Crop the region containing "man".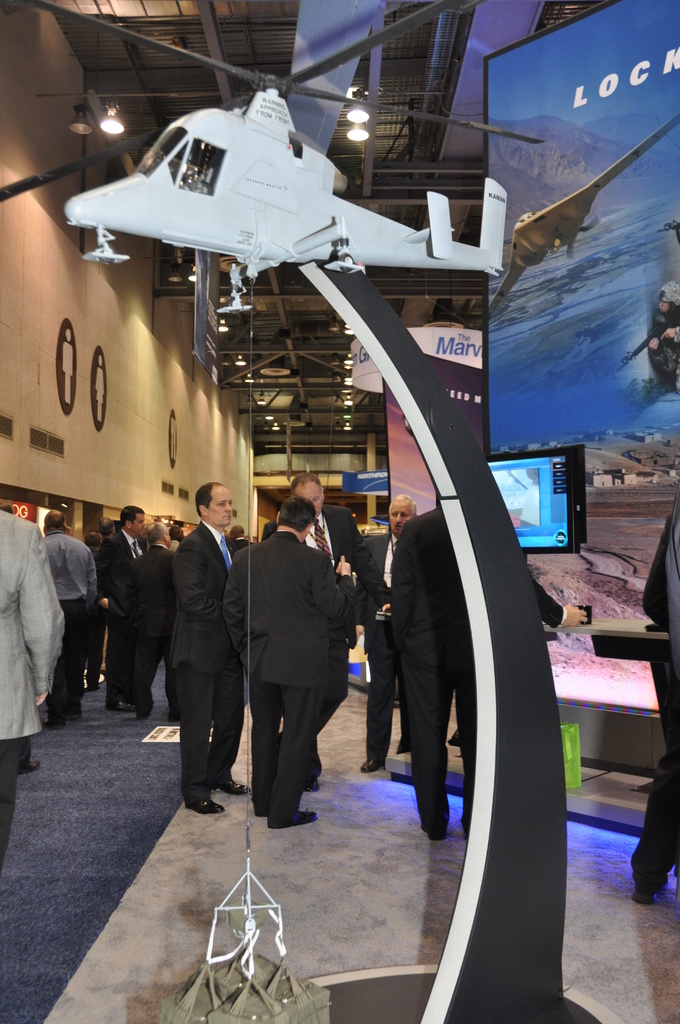
Crop region: box=[93, 501, 150, 711].
